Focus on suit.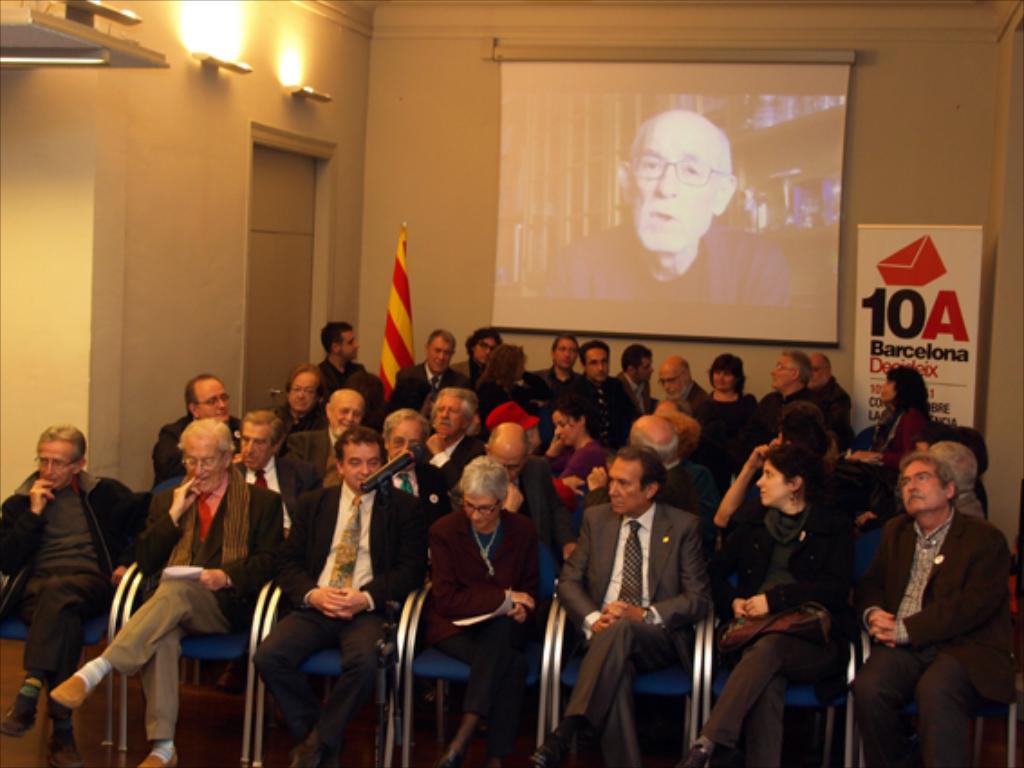
Focused at box=[426, 506, 542, 651].
